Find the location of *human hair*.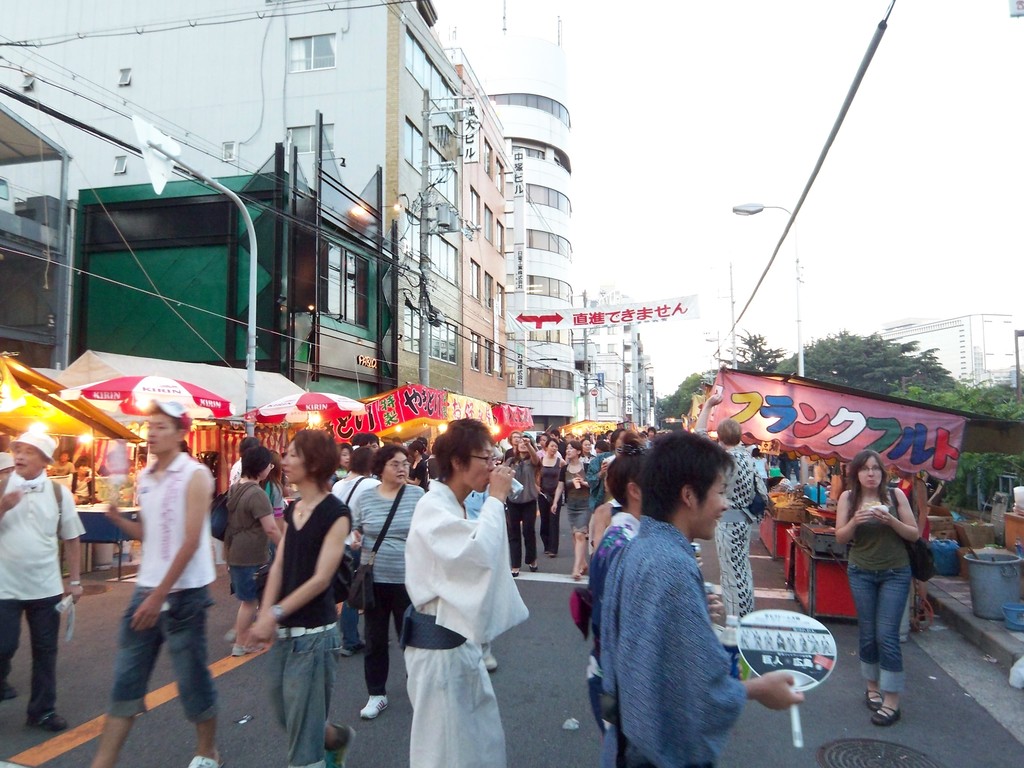
Location: (339,443,355,458).
